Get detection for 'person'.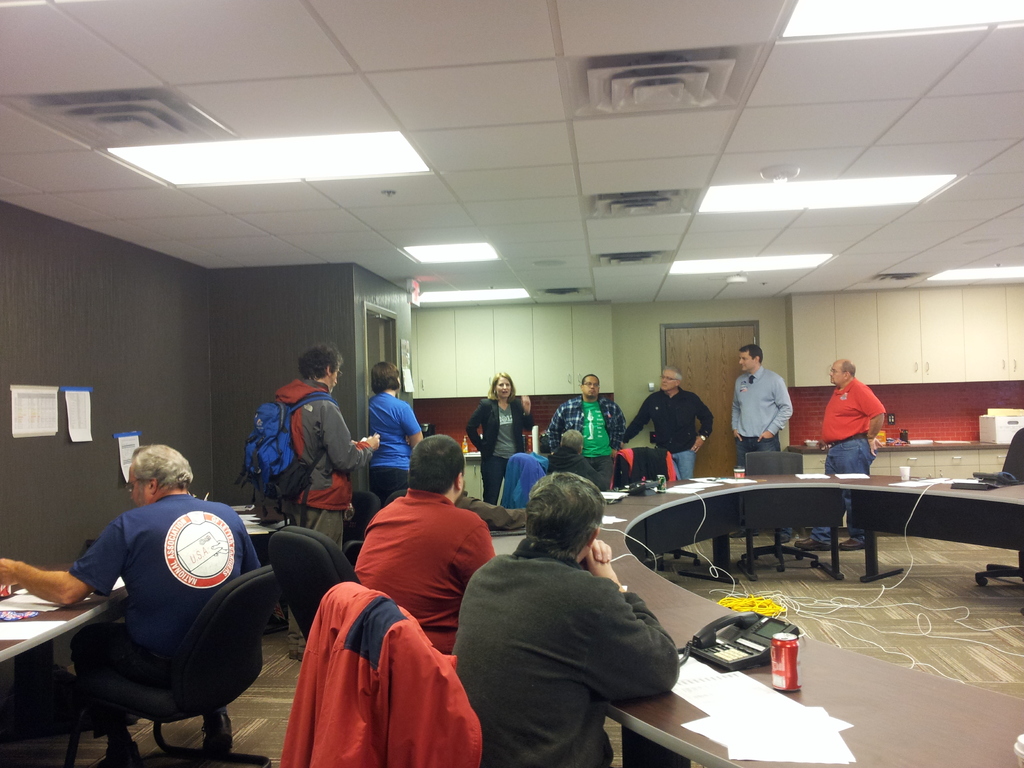
Detection: <bbox>625, 369, 714, 481</bbox>.
